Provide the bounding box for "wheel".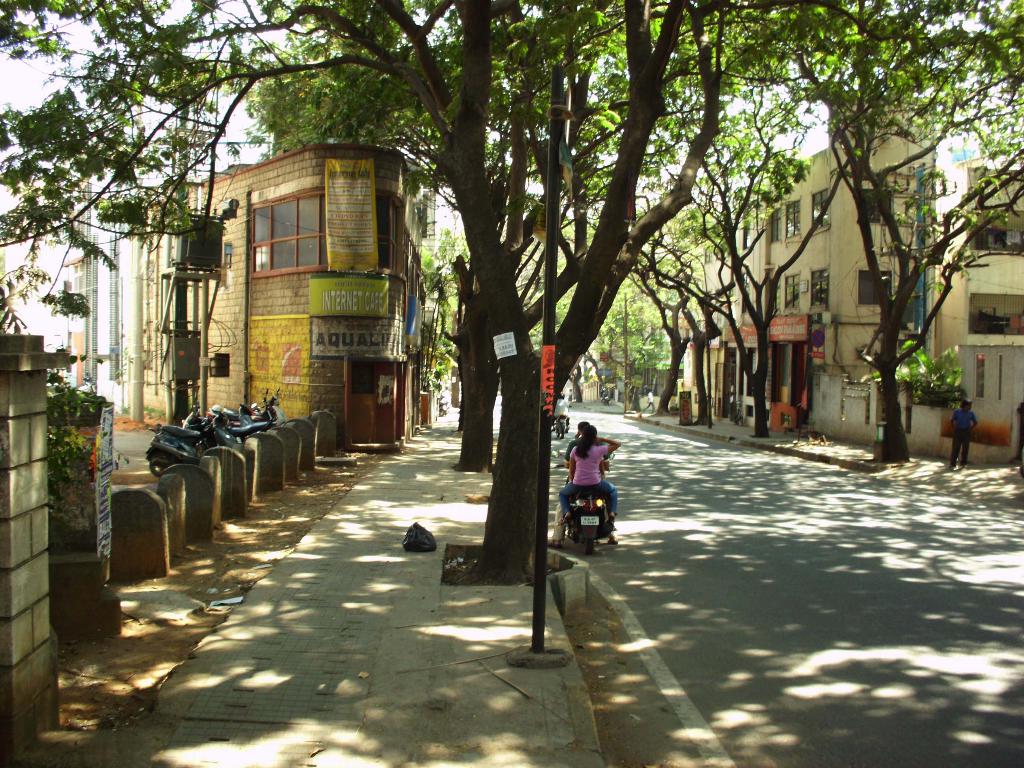
Rect(578, 525, 595, 558).
